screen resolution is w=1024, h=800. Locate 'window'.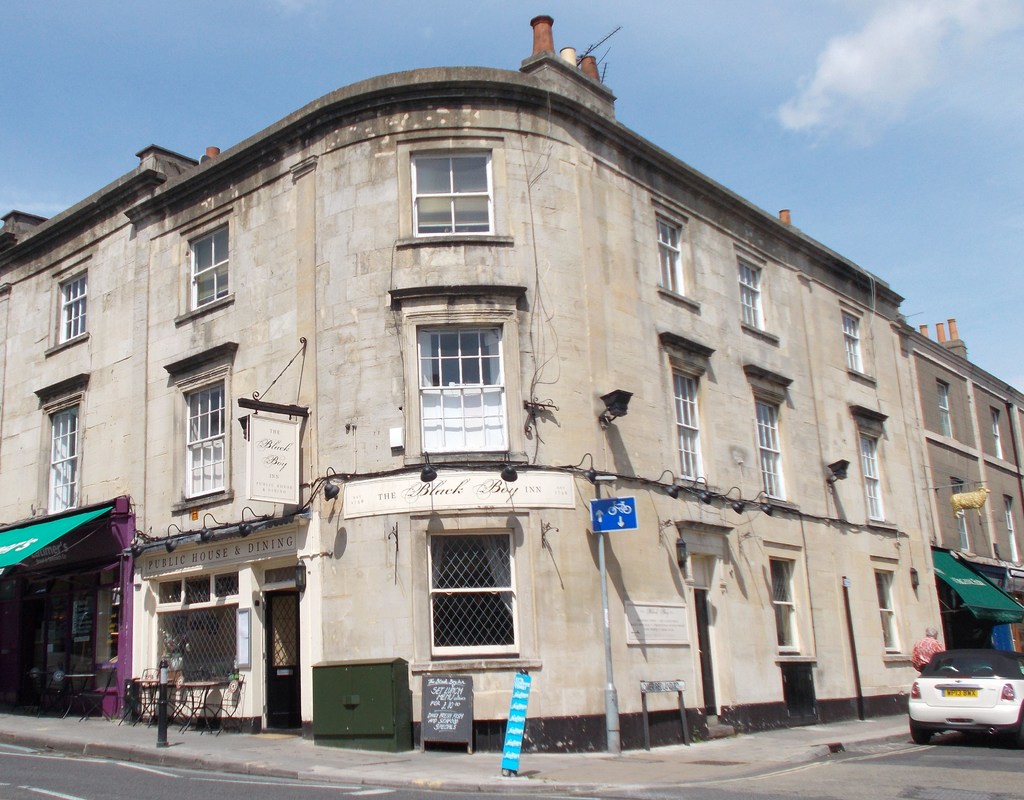
{"x1": 413, "y1": 151, "x2": 497, "y2": 238}.
